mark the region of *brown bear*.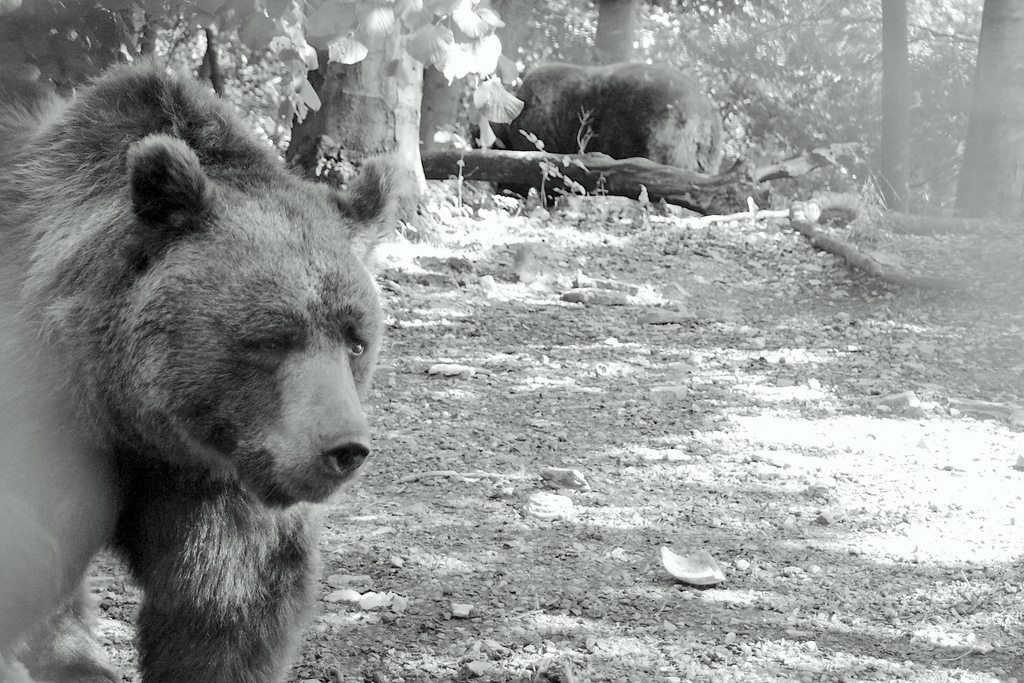
Region: (1, 43, 427, 680).
